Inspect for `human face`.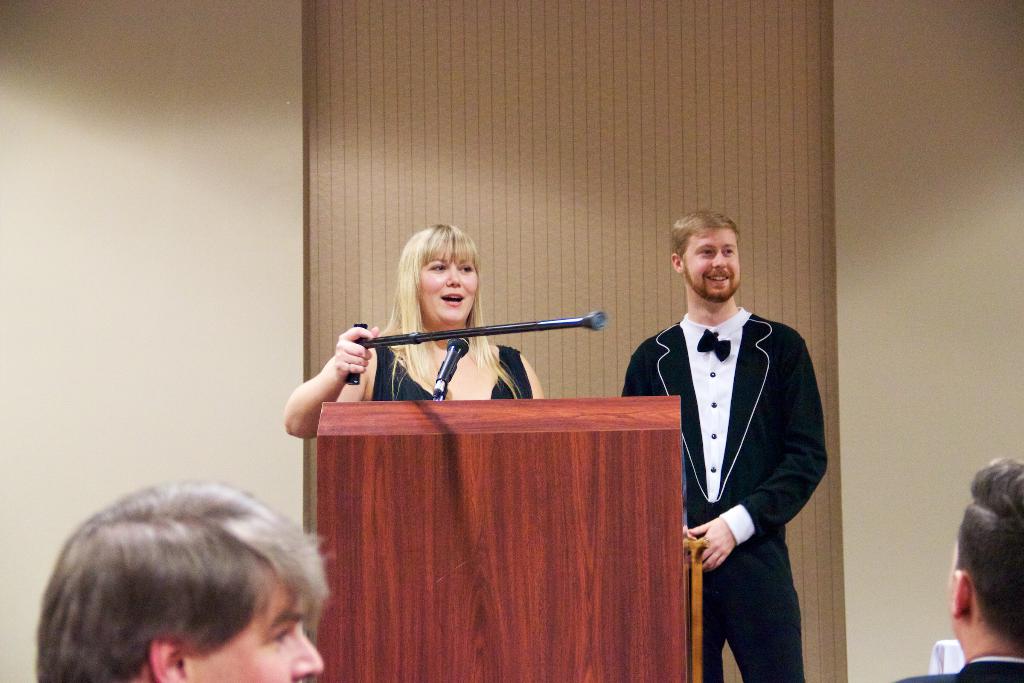
Inspection: 680, 226, 752, 308.
